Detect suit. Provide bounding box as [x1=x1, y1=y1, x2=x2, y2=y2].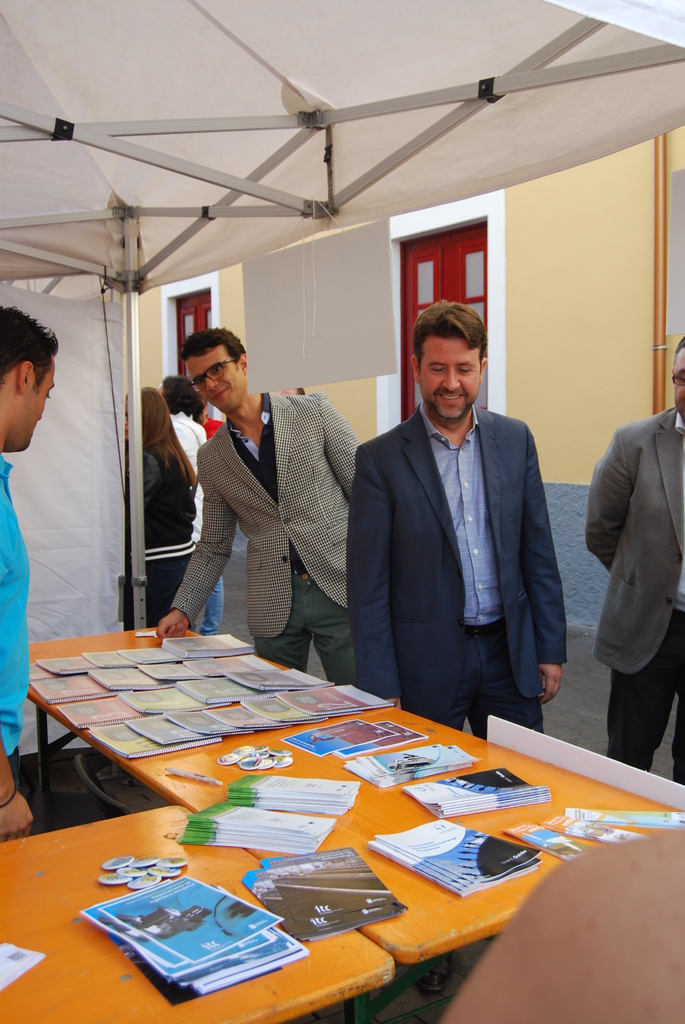
[x1=587, y1=407, x2=684, y2=788].
